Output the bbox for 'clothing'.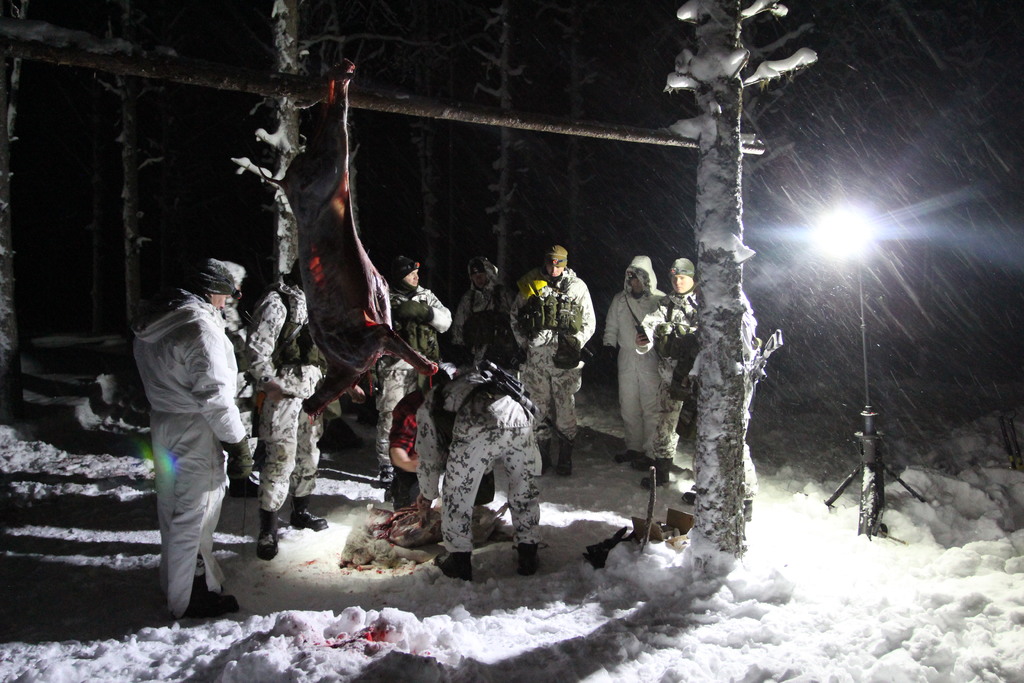
l=241, t=286, r=324, b=509.
